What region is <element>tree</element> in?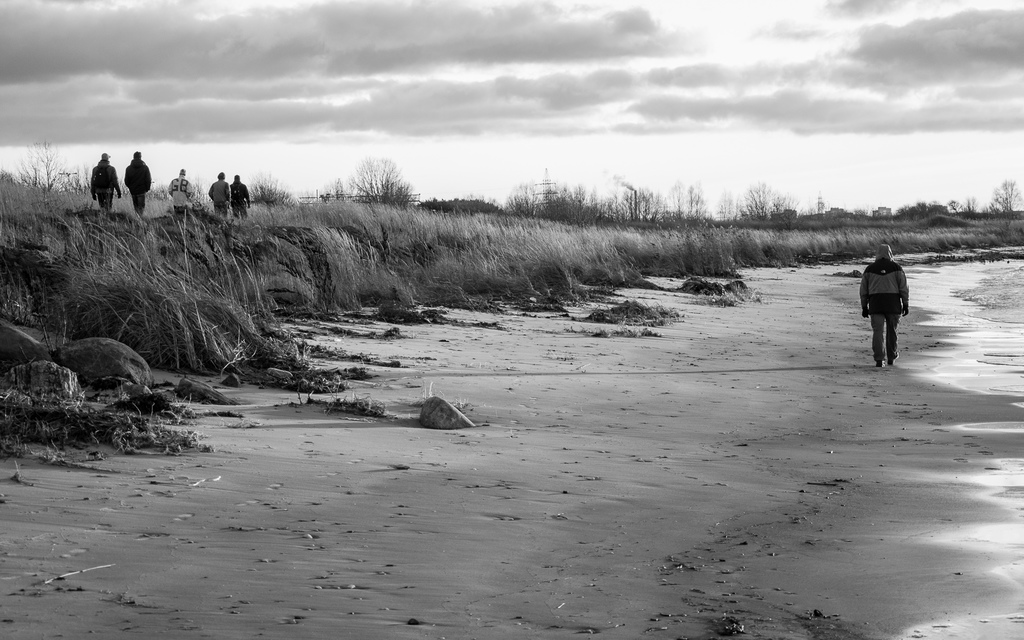
detection(310, 178, 329, 202).
